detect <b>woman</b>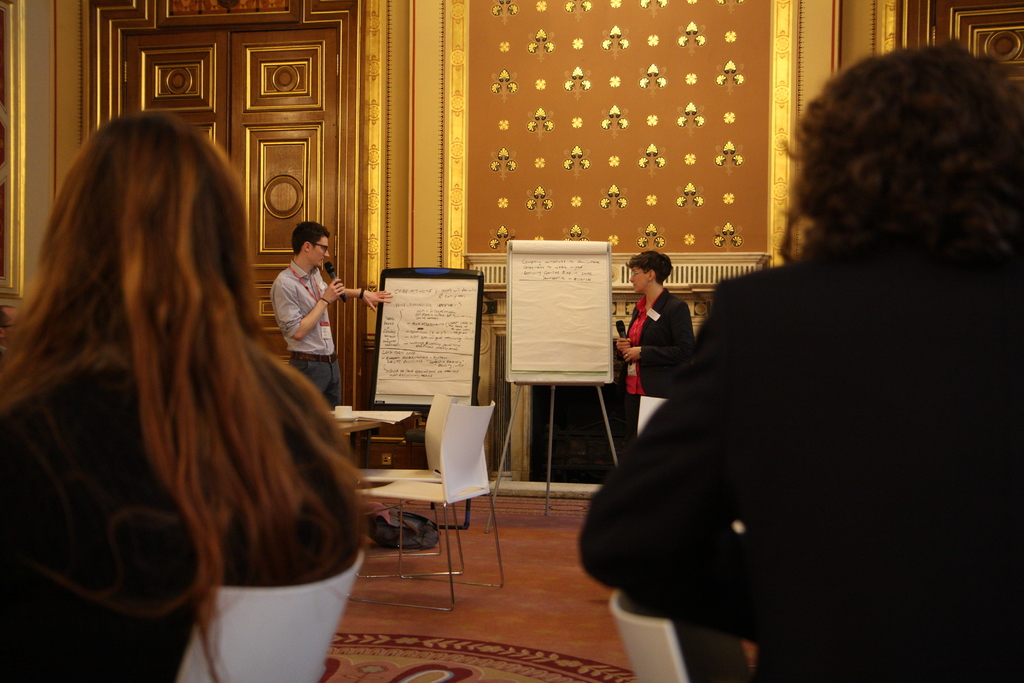
bbox=(611, 249, 707, 441)
